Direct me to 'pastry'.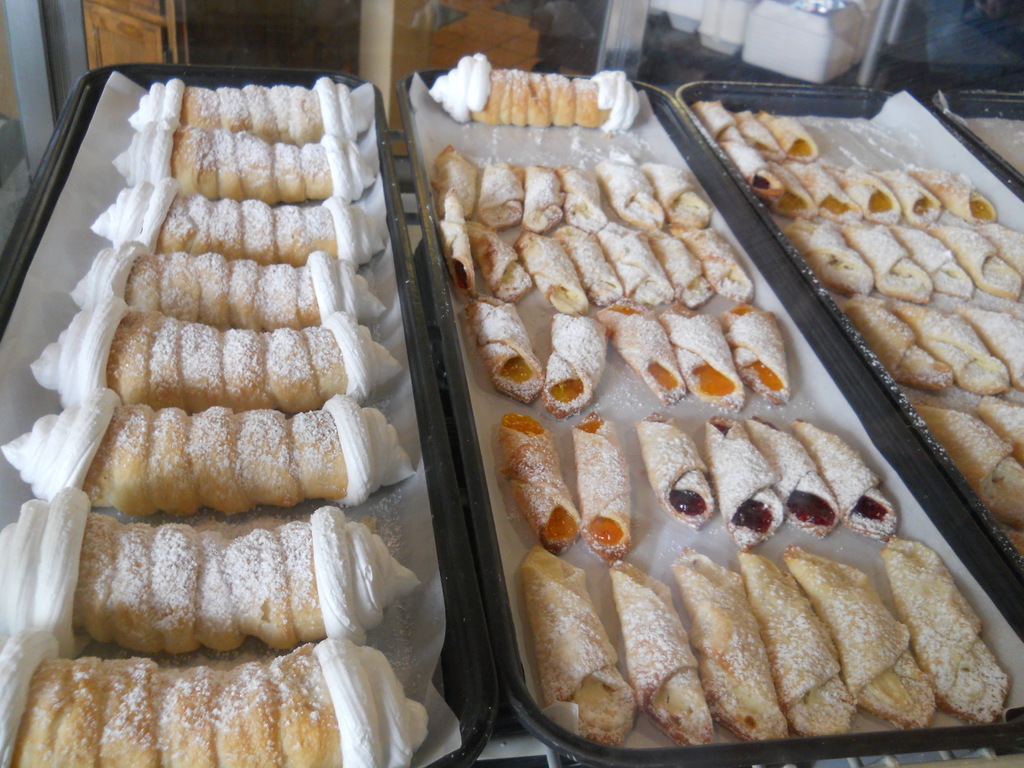
Direction: bbox(551, 308, 605, 421).
